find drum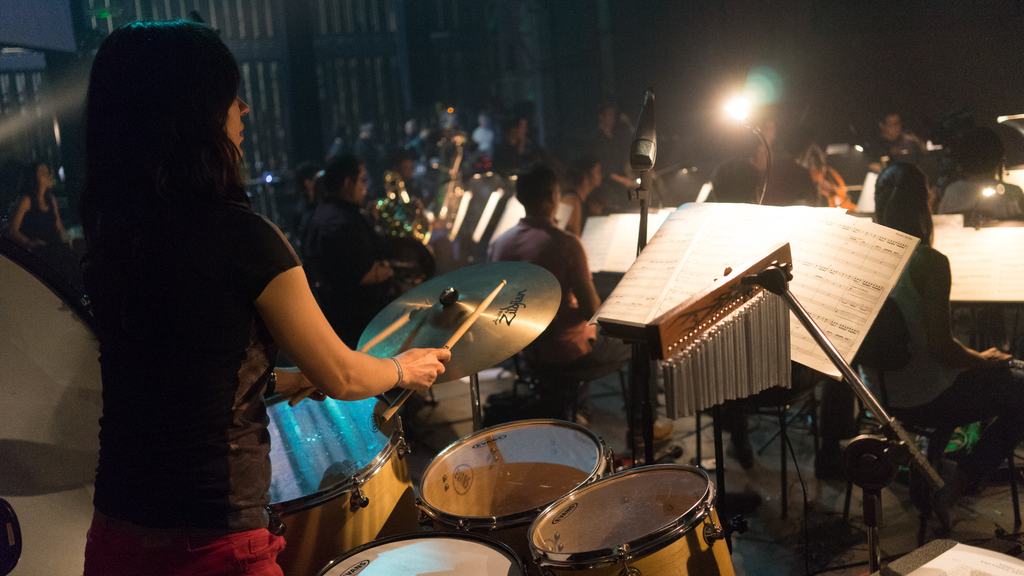
<box>268,397,413,575</box>
